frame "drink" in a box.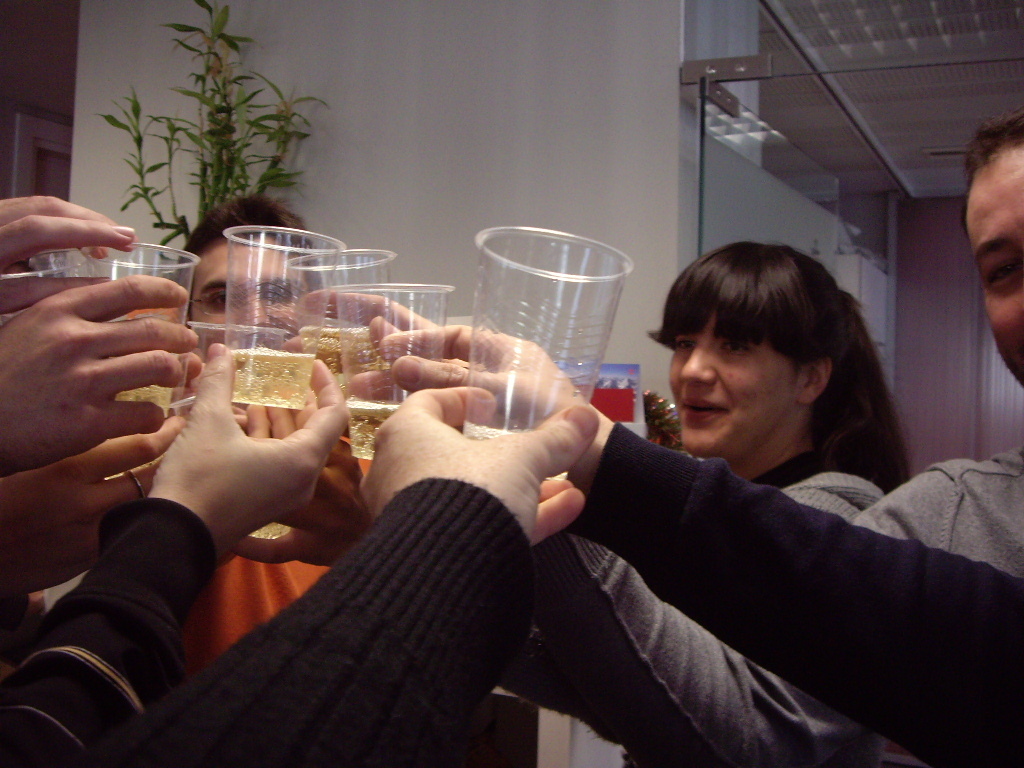
<bbox>461, 422, 571, 486</bbox>.
